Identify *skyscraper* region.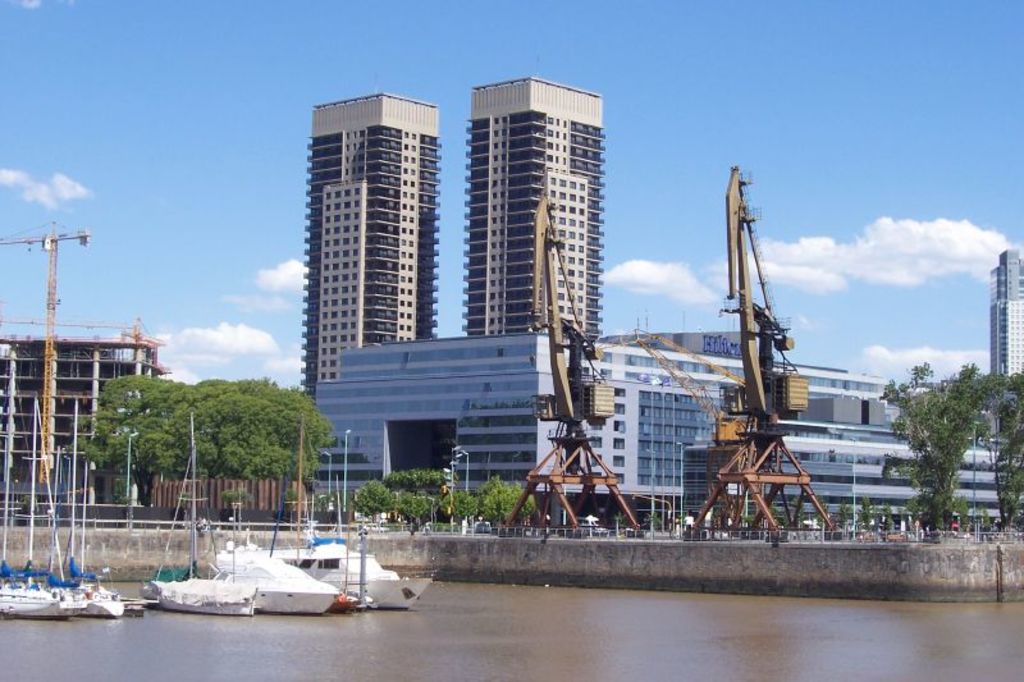
Region: region(982, 251, 1023, 384).
